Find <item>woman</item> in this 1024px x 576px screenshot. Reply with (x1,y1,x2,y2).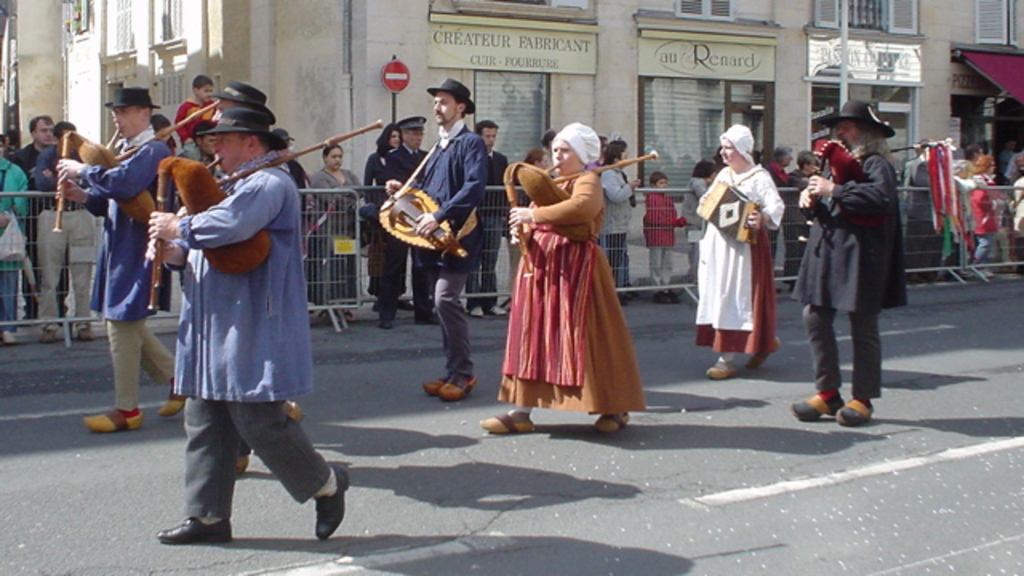
(307,144,363,315).
